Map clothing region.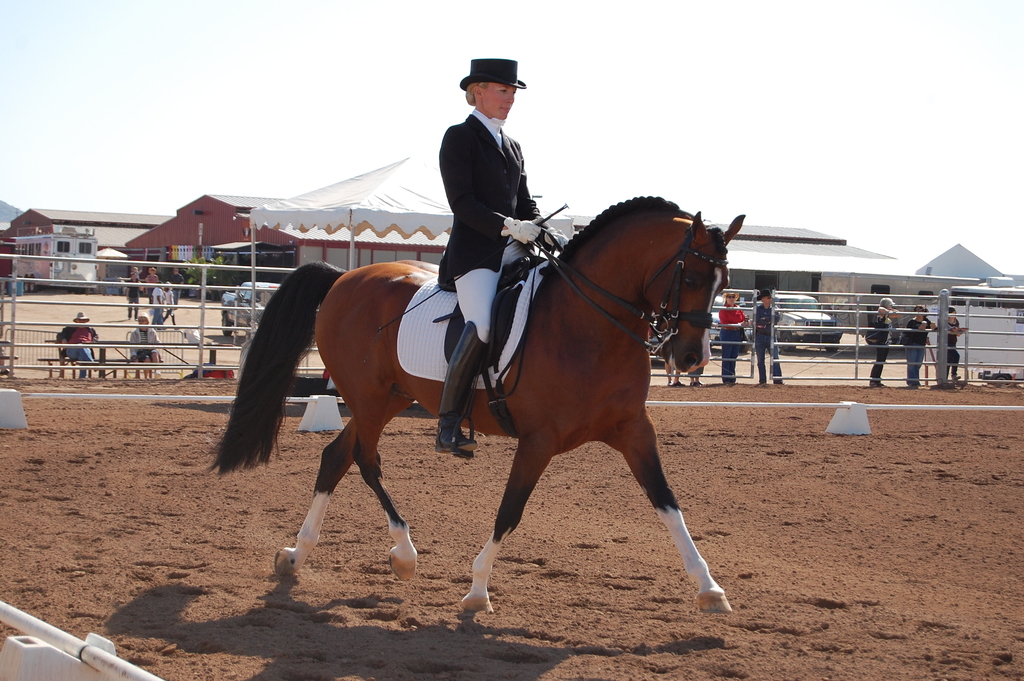
Mapped to 432:111:559:351.
